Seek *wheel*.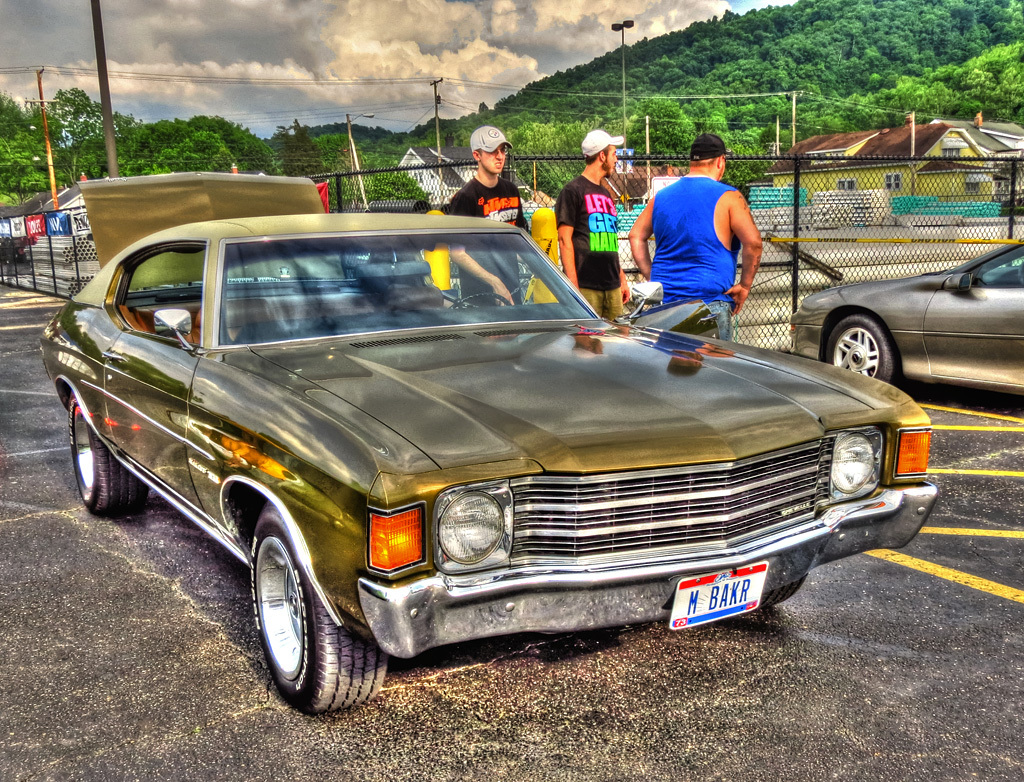
<region>450, 292, 513, 311</region>.
